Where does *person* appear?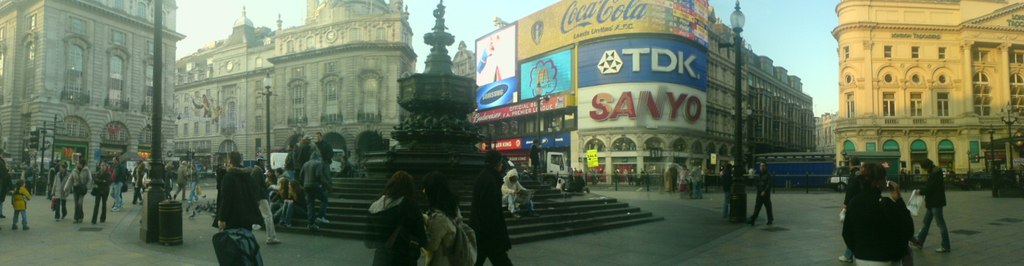
Appears at <box>687,160,705,195</box>.
